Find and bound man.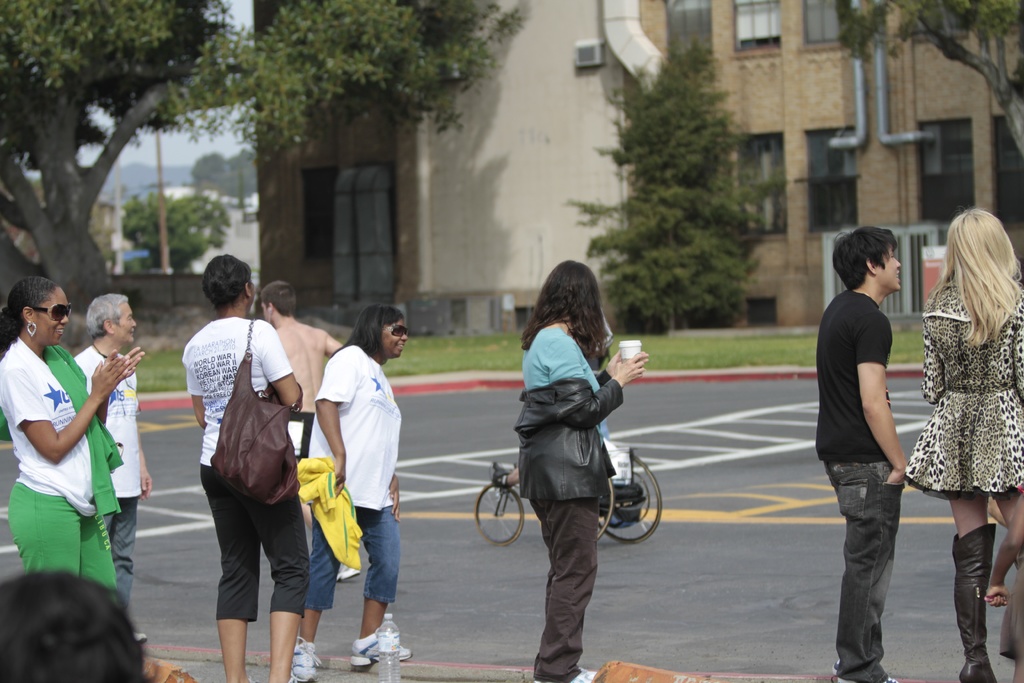
Bound: 259,281,359,579.
